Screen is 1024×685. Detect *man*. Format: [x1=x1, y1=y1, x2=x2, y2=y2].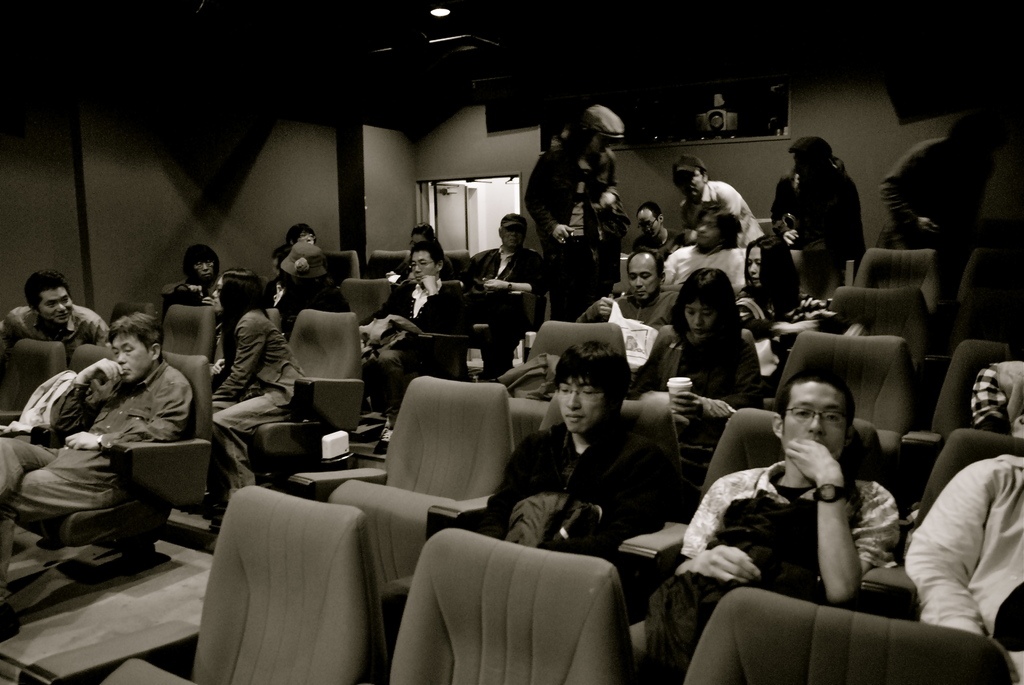
[x1=164, y1=247, x2=227, y2=308].
